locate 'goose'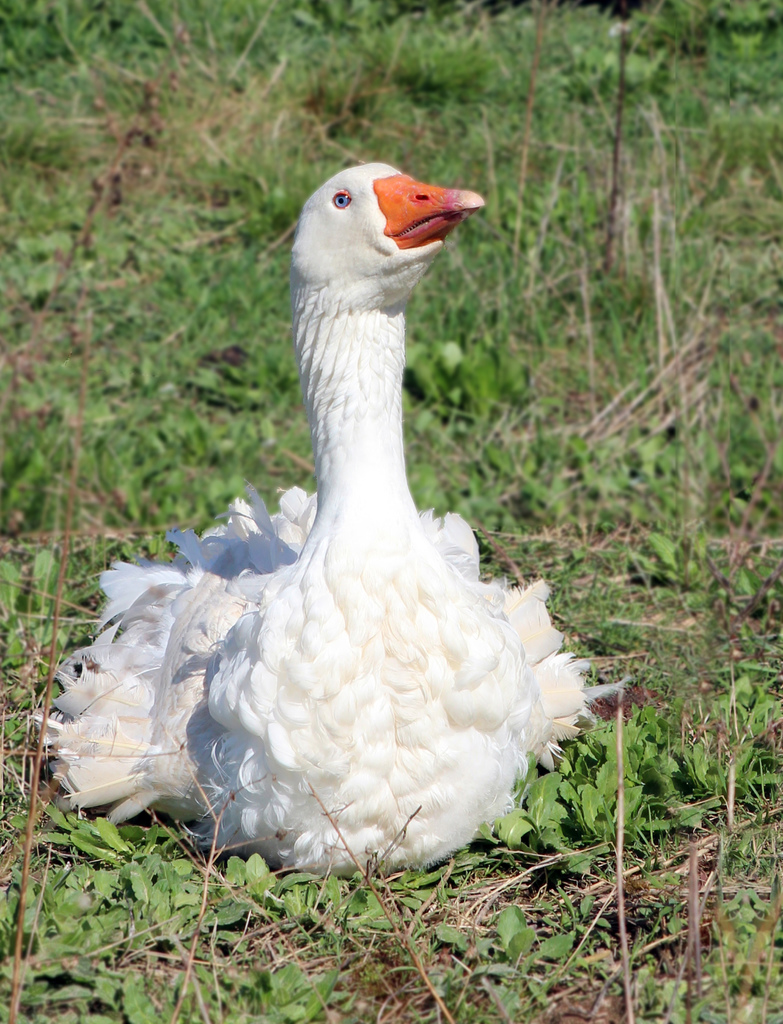
rect(68, 143, 591, 902)
